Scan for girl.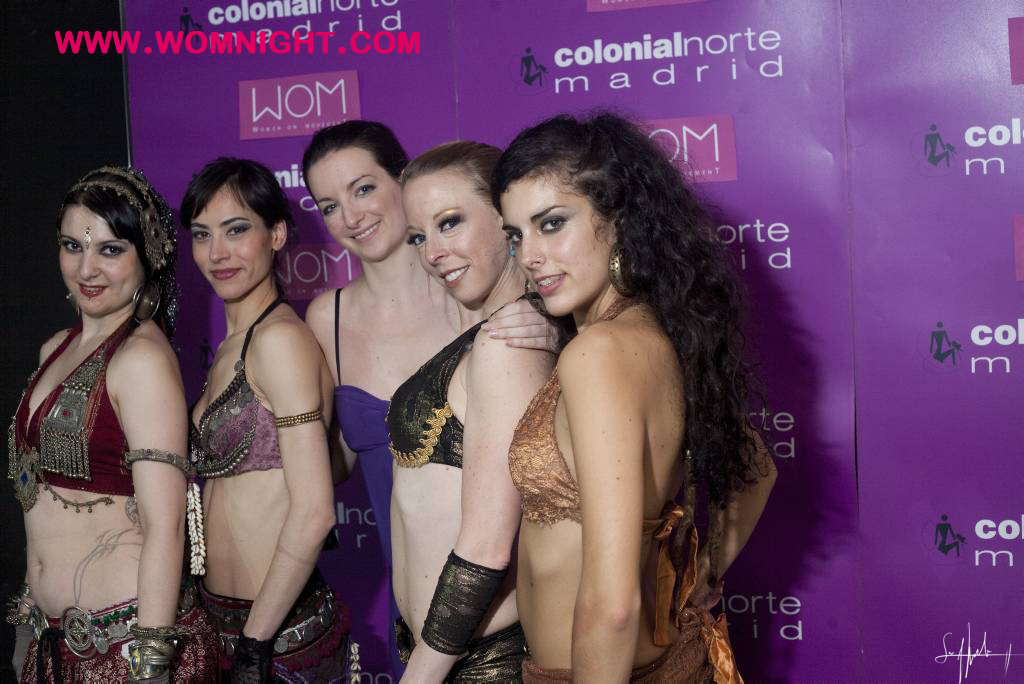
Scan result: bbox=[307, 122, 562, 683].
